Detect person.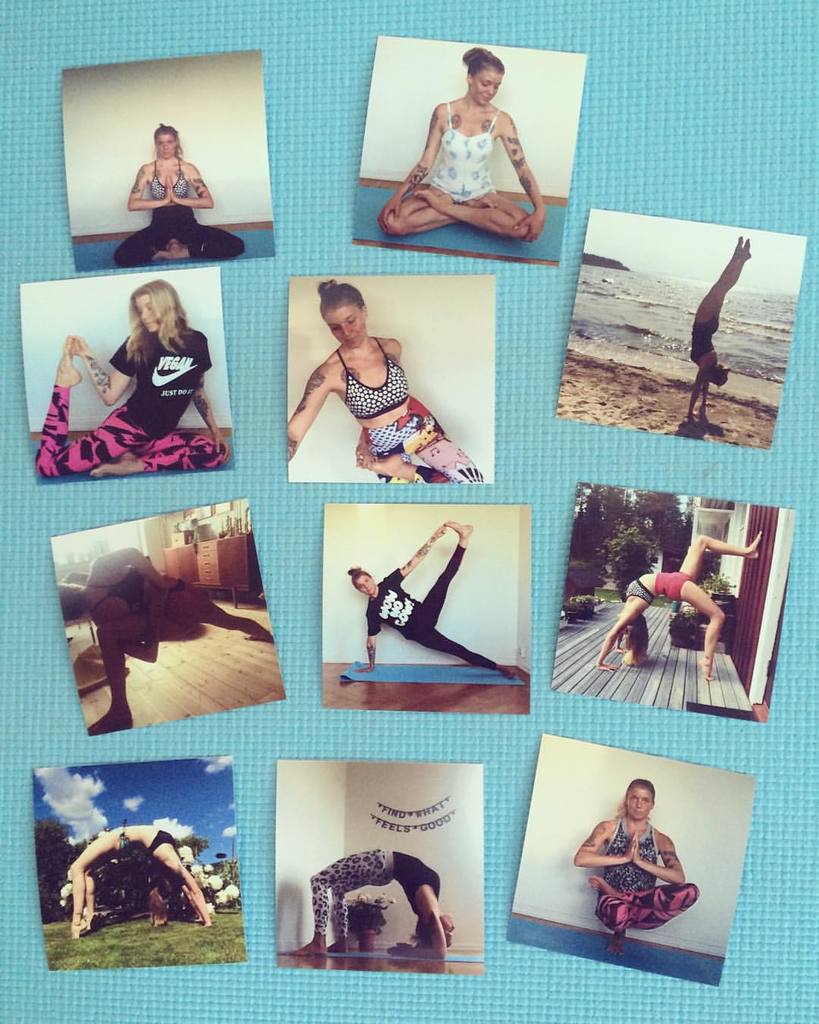
Detected at {"left": 278, "top": 277, "right": 484, "bottom": 489}.
